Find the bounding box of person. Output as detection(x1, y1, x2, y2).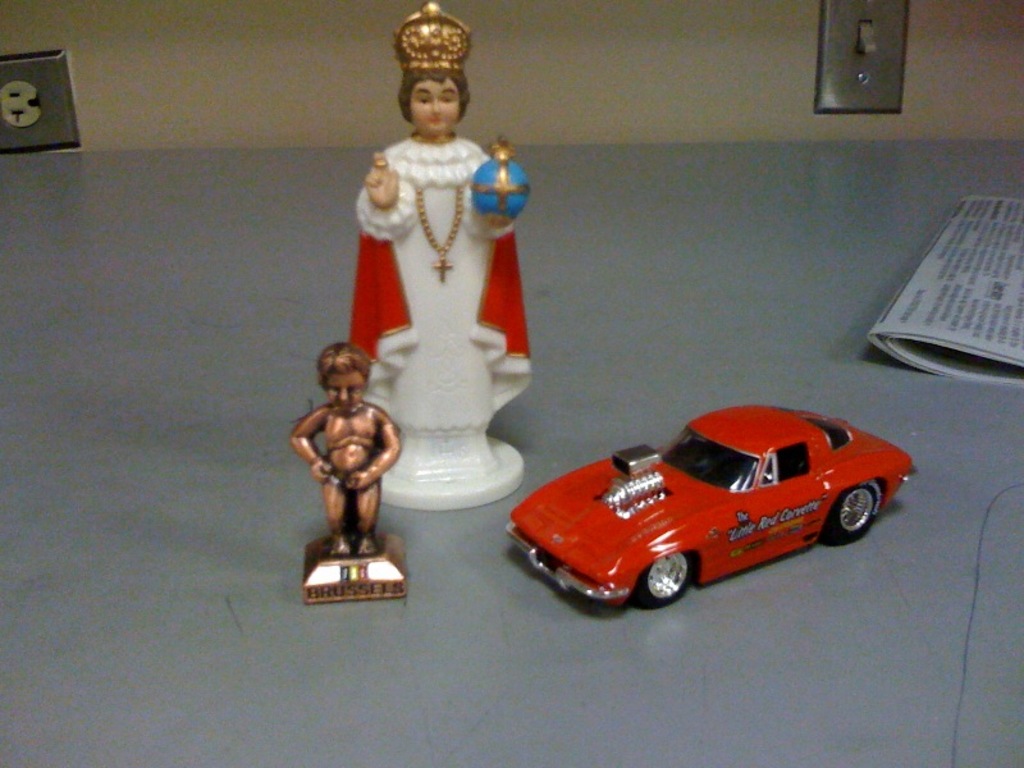
detection(287, 328, 404, 573).
